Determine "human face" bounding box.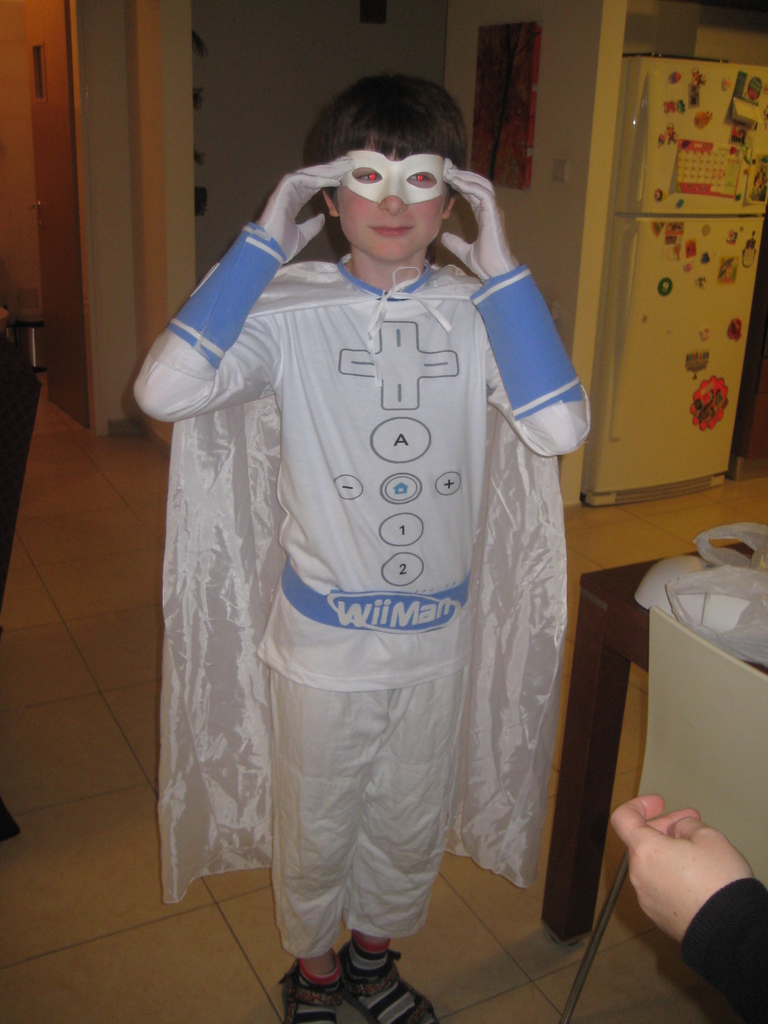
Determined: crop(337, 148, 453, 264).
